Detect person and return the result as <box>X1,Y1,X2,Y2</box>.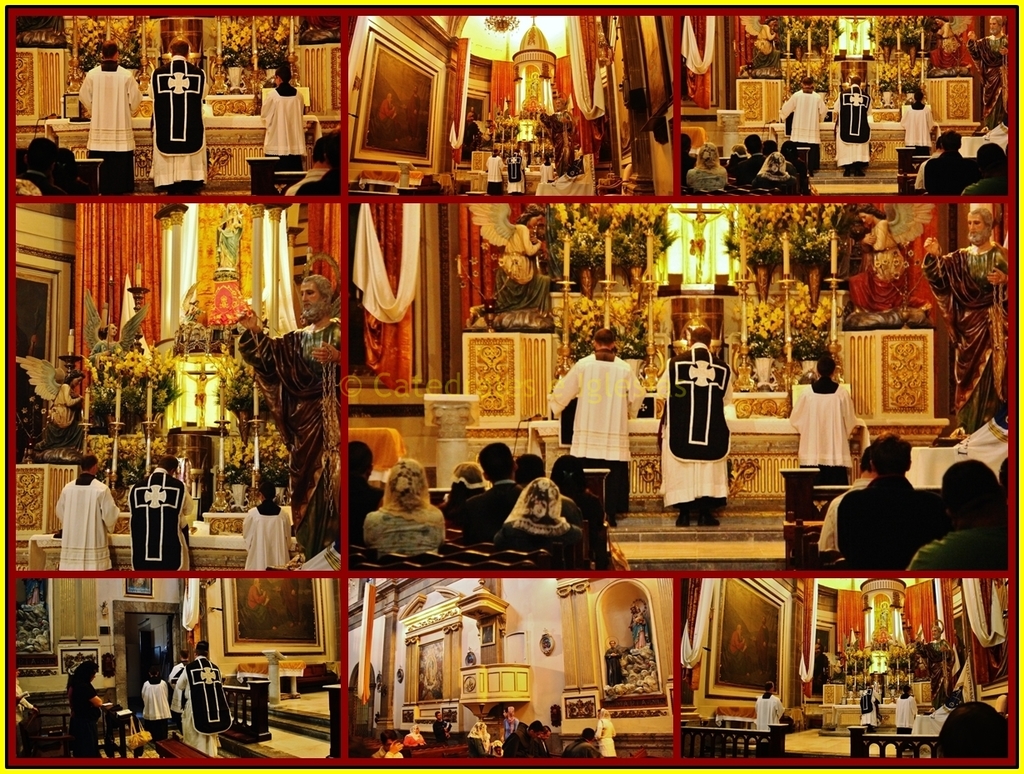
<box>657,325,736,526</box>.
